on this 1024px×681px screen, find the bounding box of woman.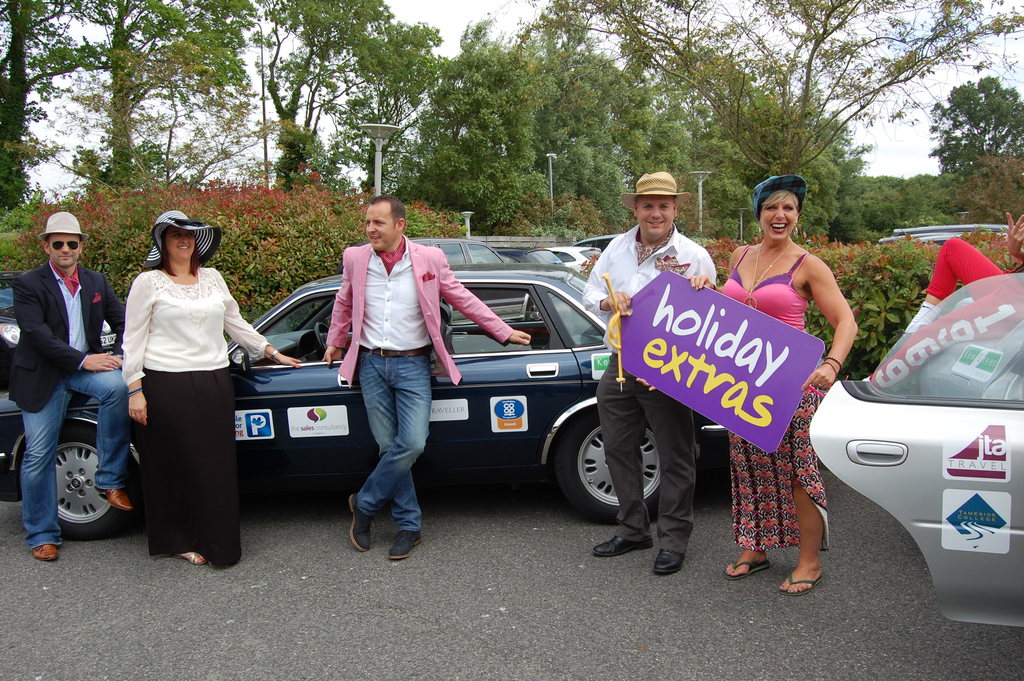
Bounding box: 684/168/874/600.
